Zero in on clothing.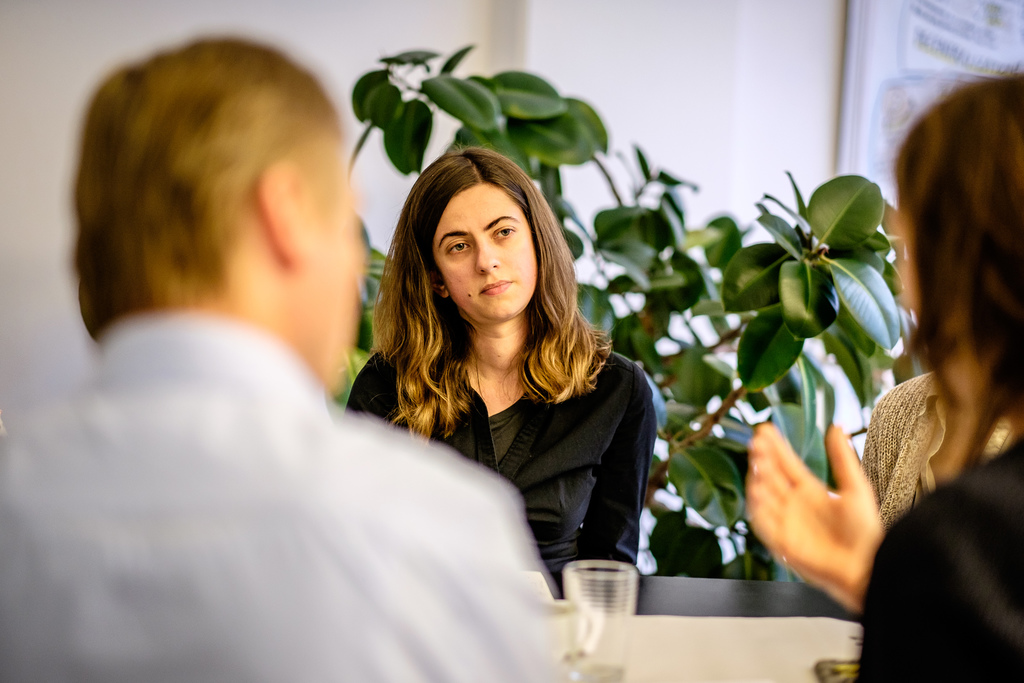
Zeroed in: 860 369 1023 536.
